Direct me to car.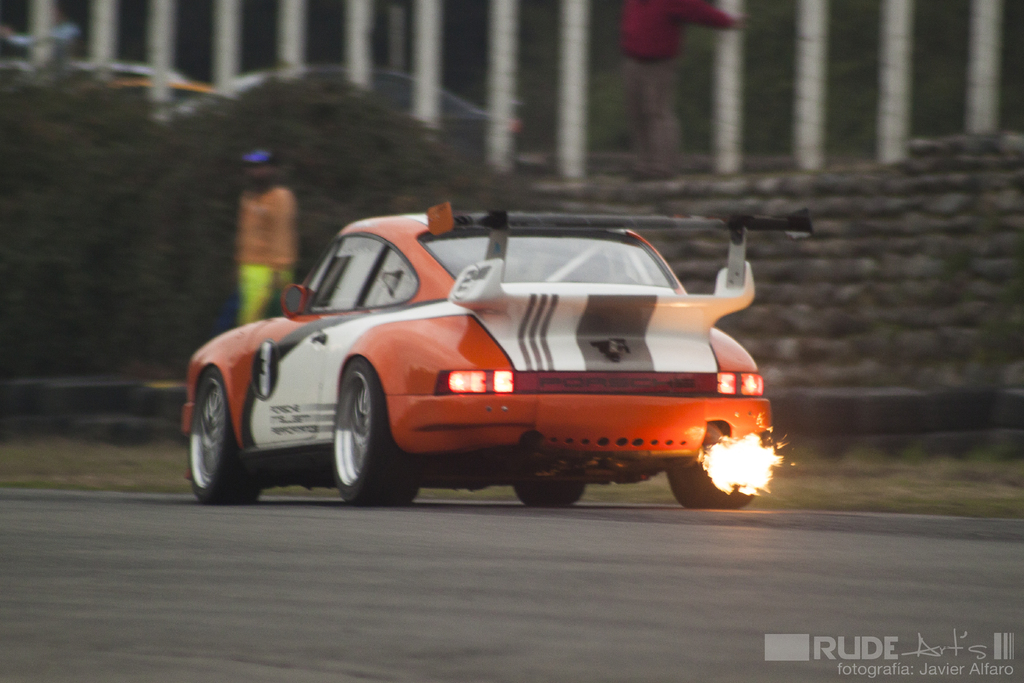
Direction: bbox=(168, 202, 804, 516).
